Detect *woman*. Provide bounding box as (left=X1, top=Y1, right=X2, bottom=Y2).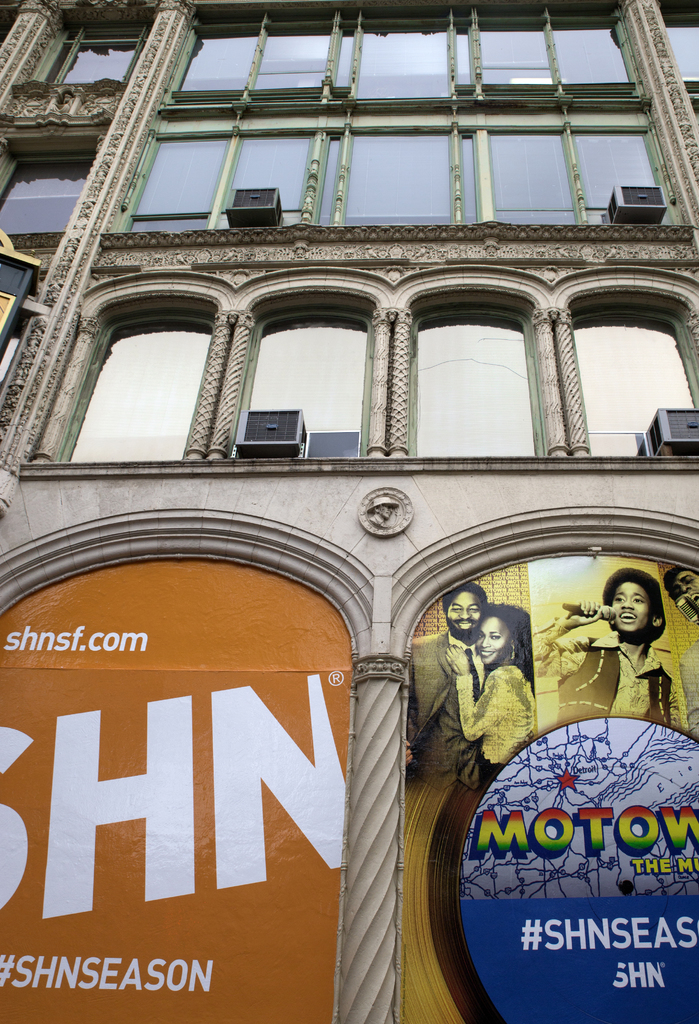
(left=441, top=601, right=543, bottom=778).
